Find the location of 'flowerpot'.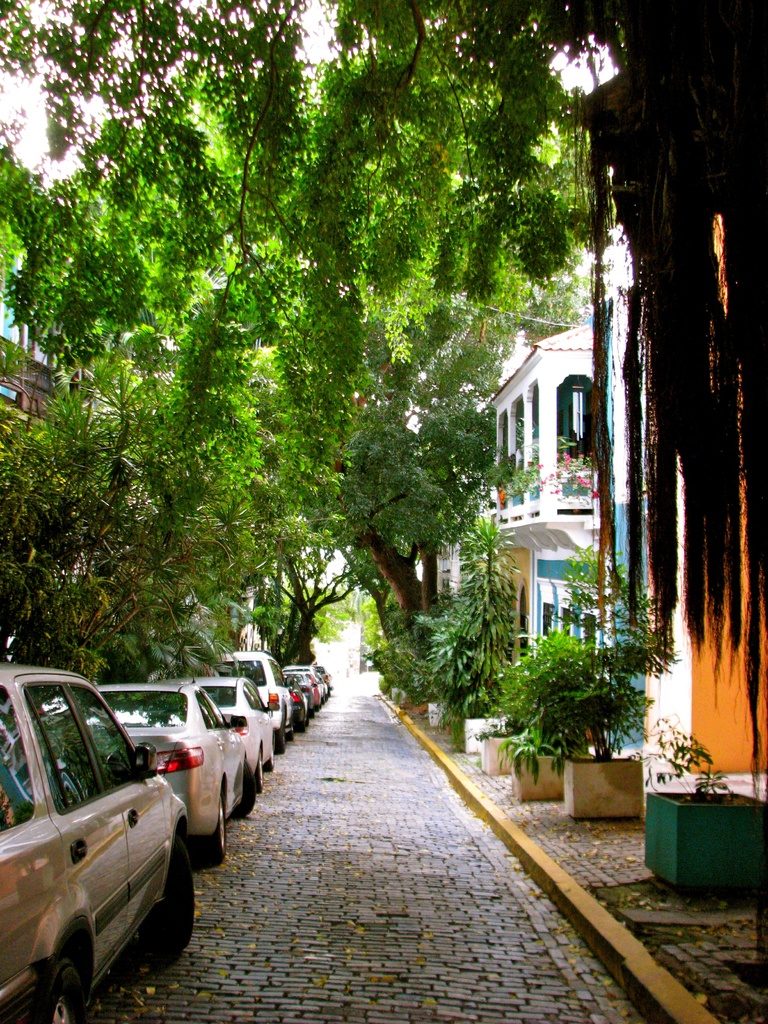
Location: <box>506,746,560,803</box>.
